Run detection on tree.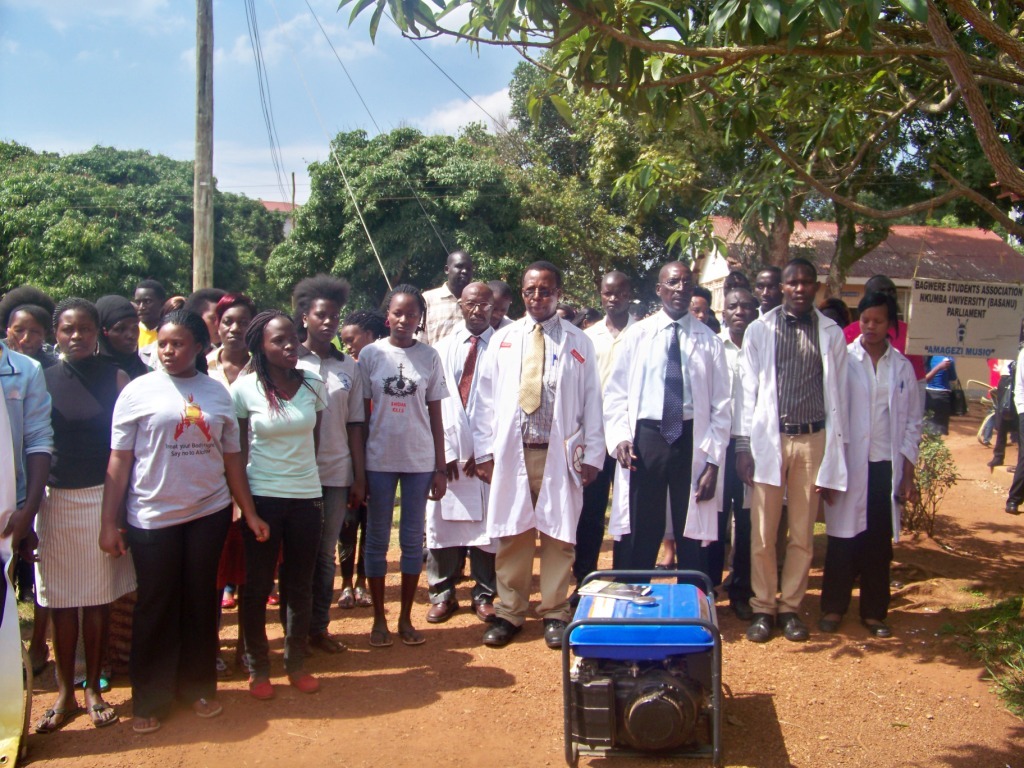
Result: {"left": 63, "top": 145, "right": 250, "bottom": 307}.
